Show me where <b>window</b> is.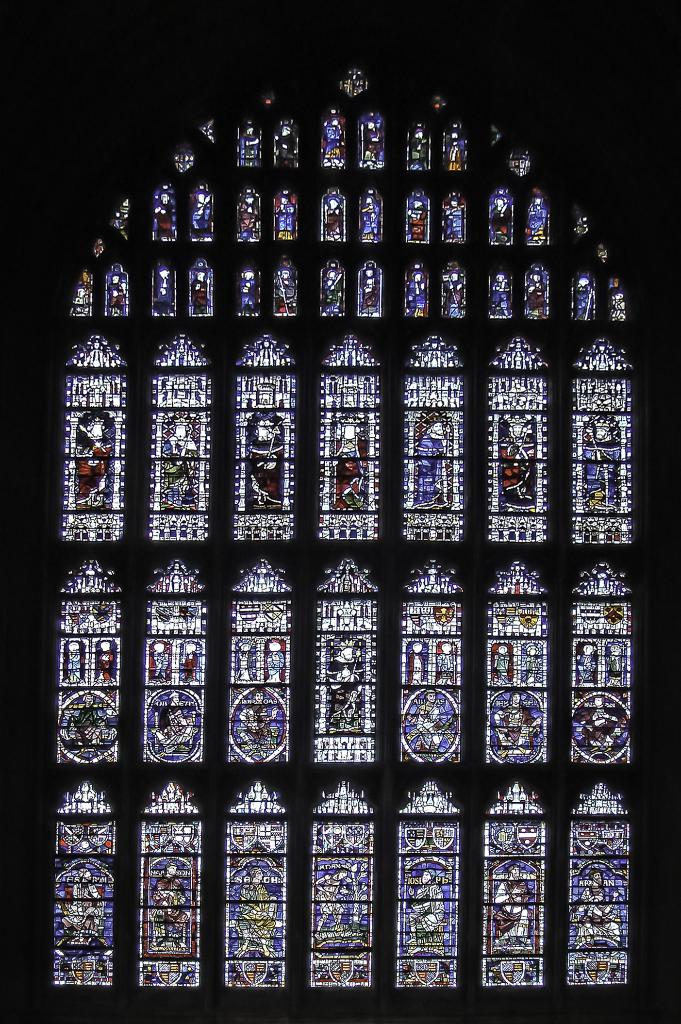
<b>window</b> is at x1=151, y1=264, x2=175, y2=317.
